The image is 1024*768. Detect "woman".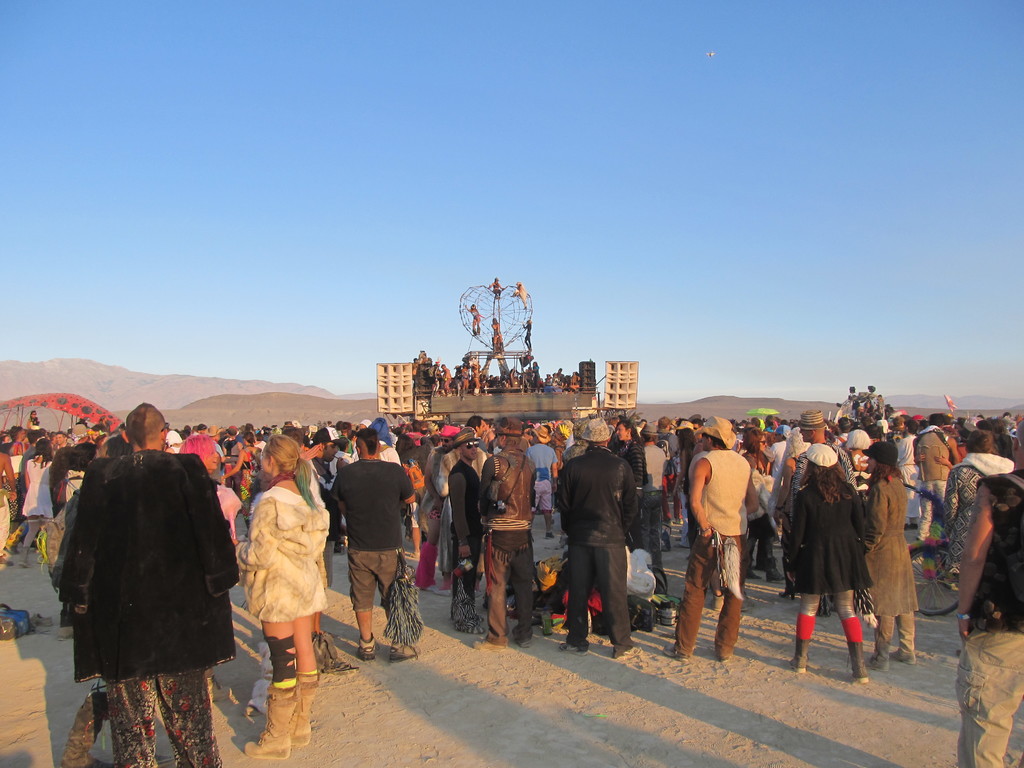
Detection: (509,280,530,309).
